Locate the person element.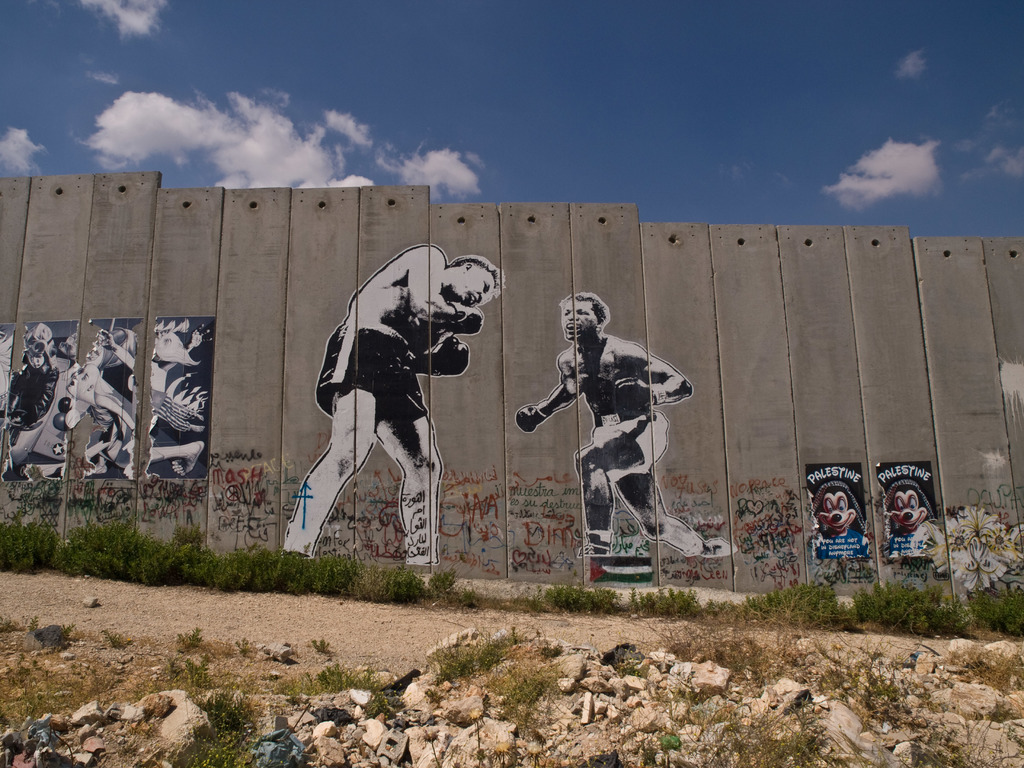
Element bbox: region(281, 244, 508, 584).
